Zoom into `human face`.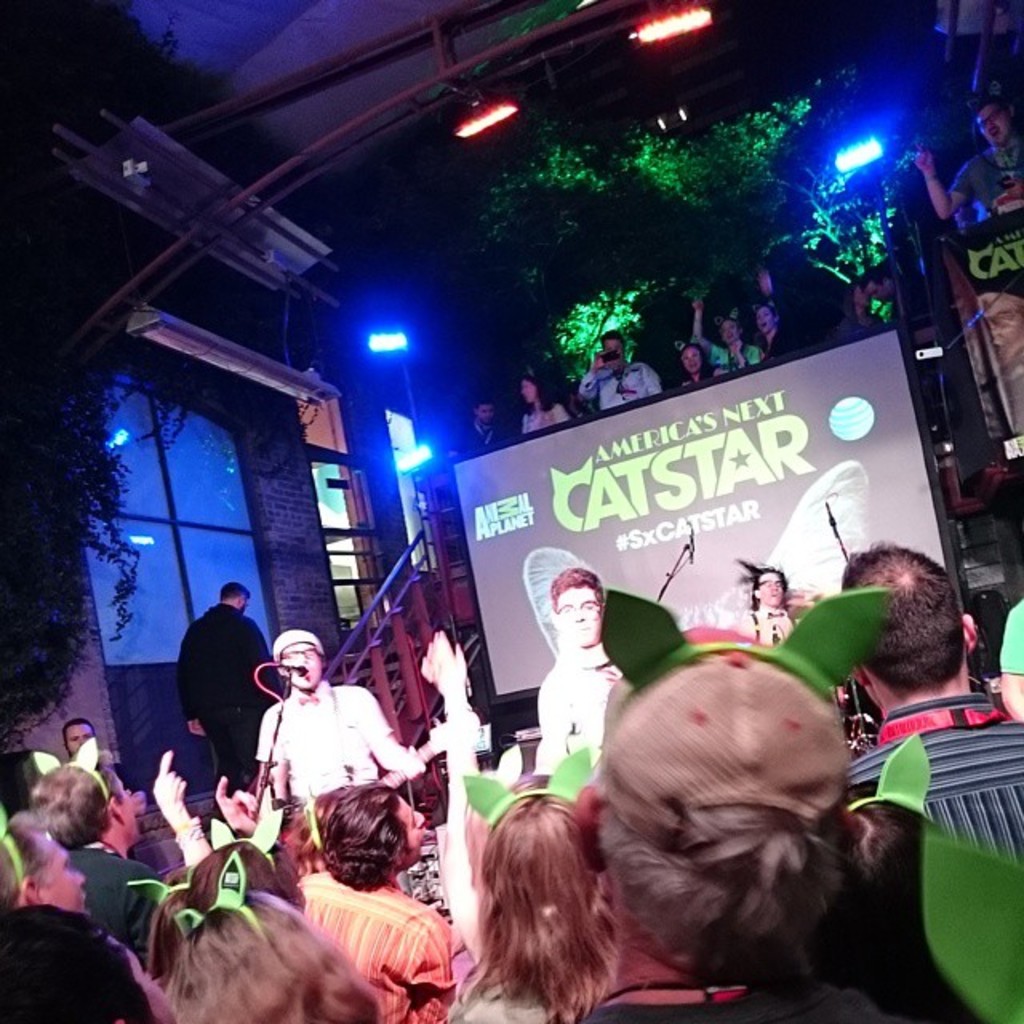
Zoom target: pyautogui.locateOnScreen(982, 106, 1006, 136).
